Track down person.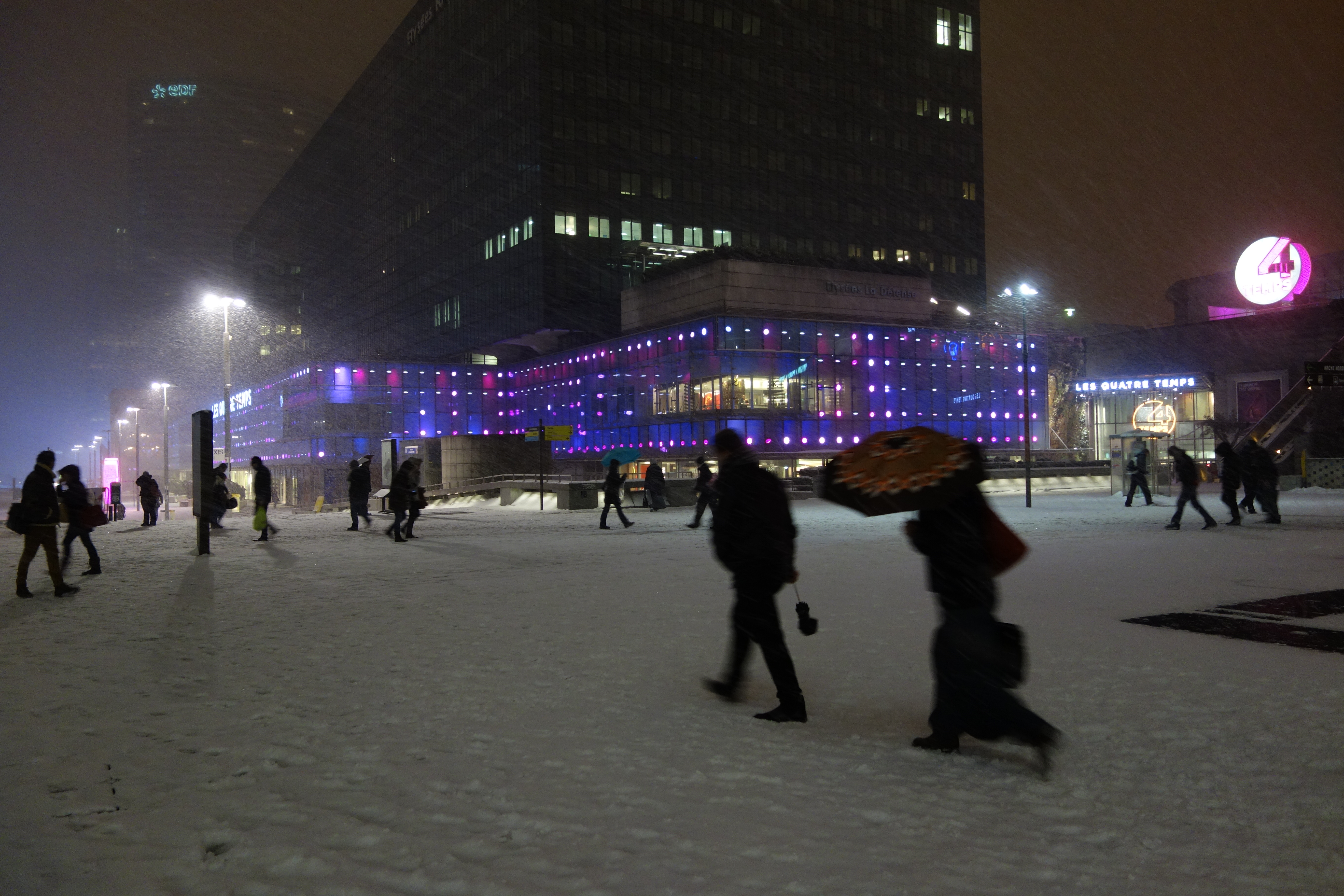
Tracked to <box>157,113,163,125</box>.
